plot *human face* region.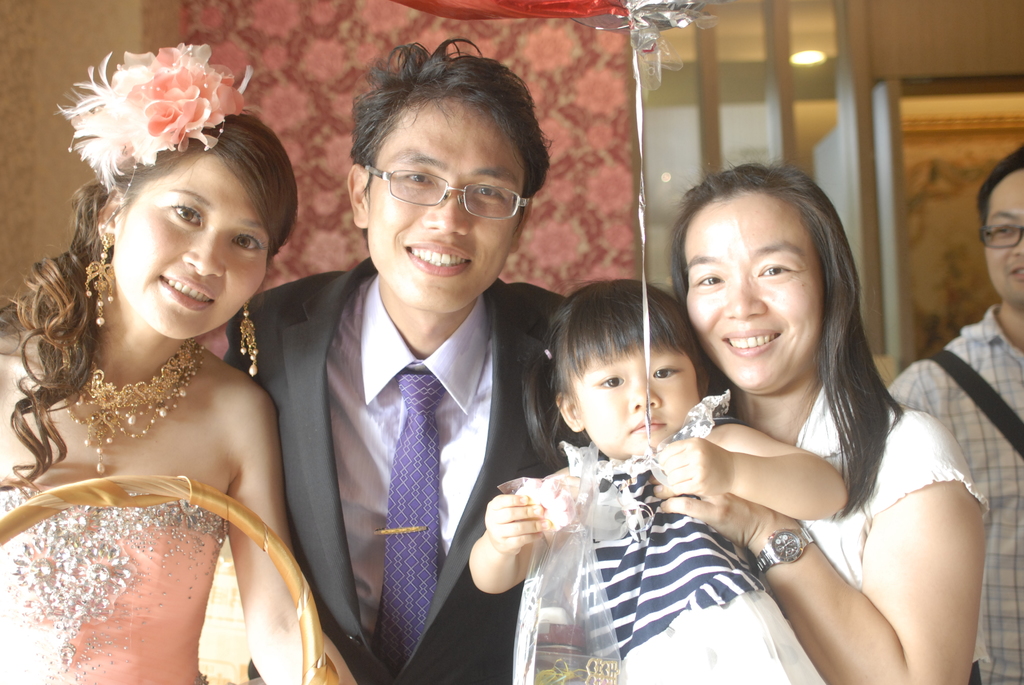
Plotted at x1=367 y1=95 x2=527 y2=312.
